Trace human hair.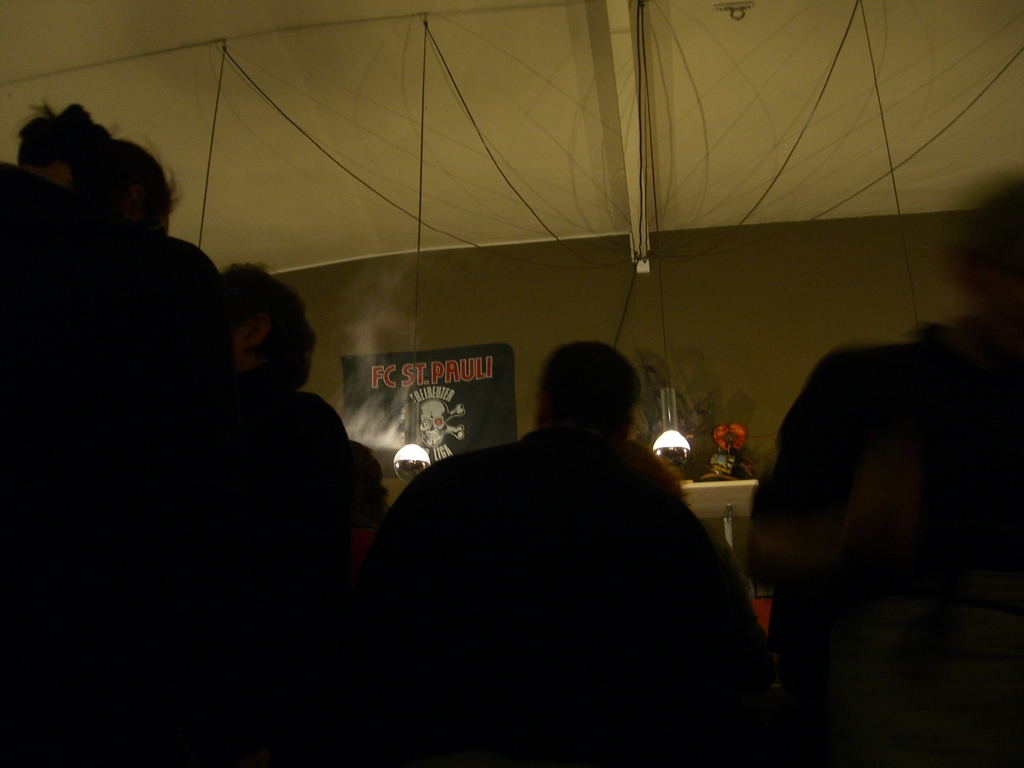
Traced to 941, 173, 1023, 317.
